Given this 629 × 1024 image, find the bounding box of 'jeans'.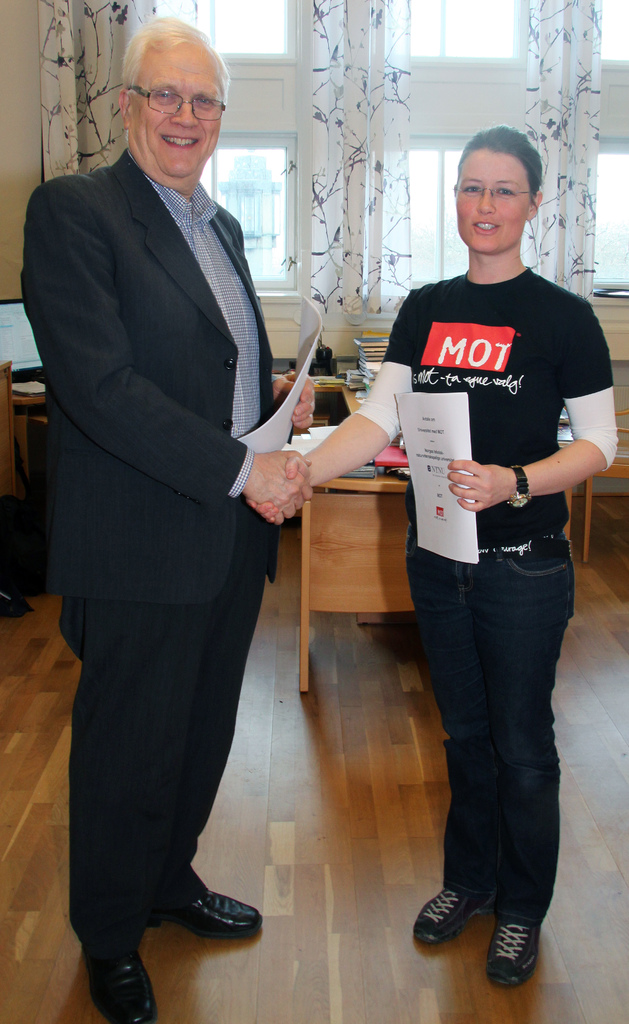
413/535/585/961.
